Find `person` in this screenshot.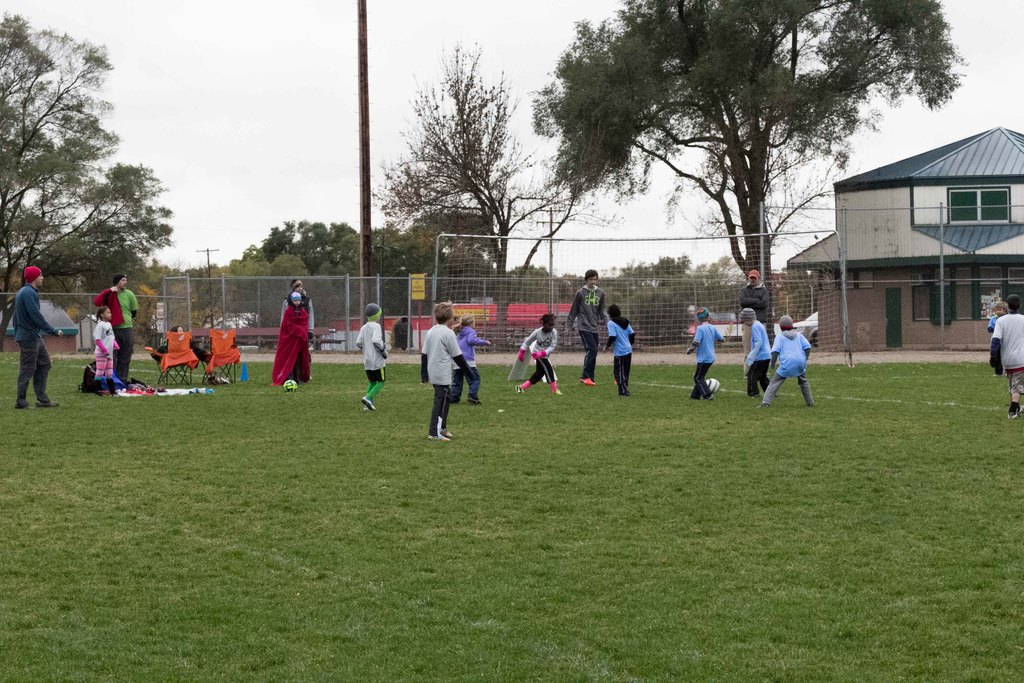
The bounding box for `person` is (684,304,720,407).
